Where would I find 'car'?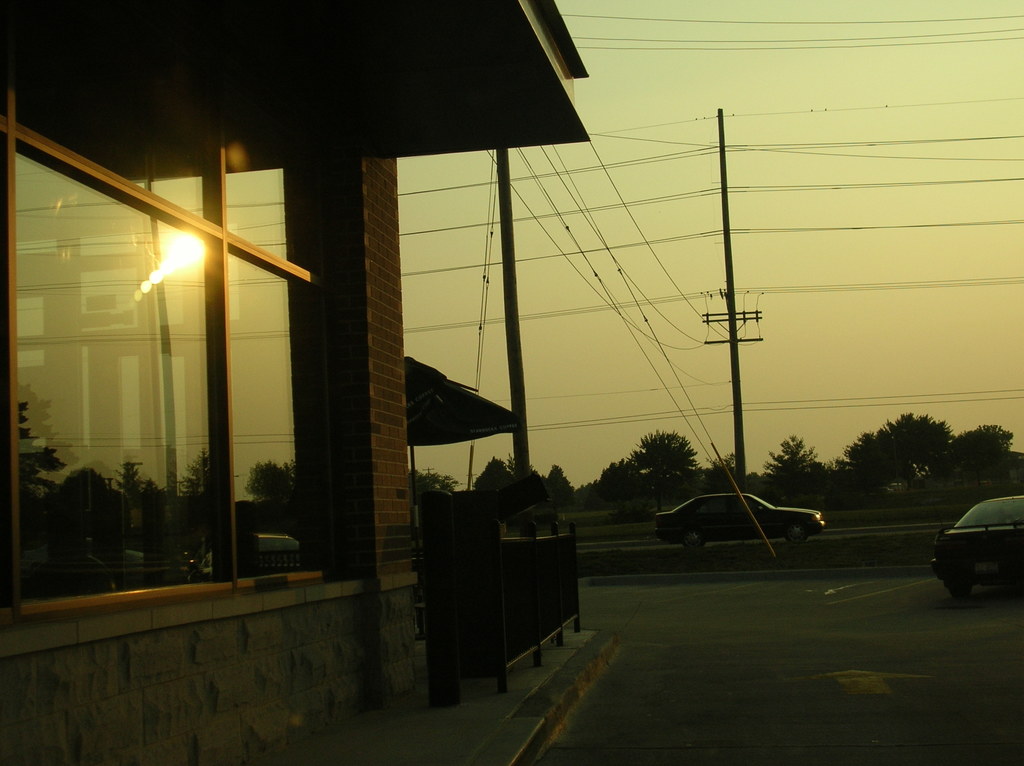
At bbox=[930, 505, 1023, 603].
